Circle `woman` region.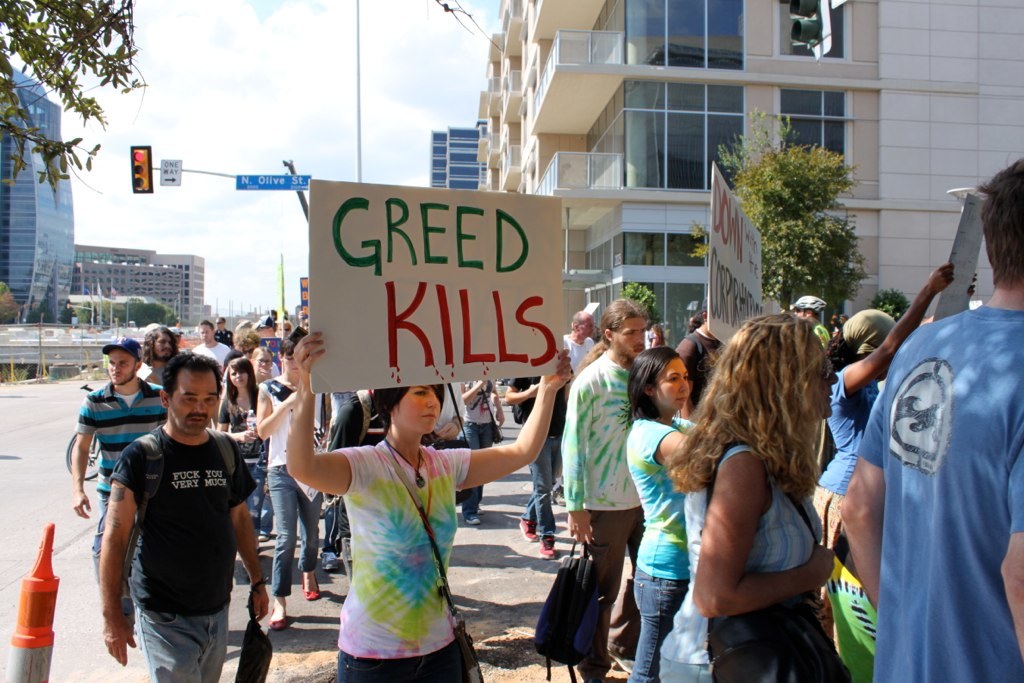
Region: <bbox>815, 260, 980, 626</bbox>.
